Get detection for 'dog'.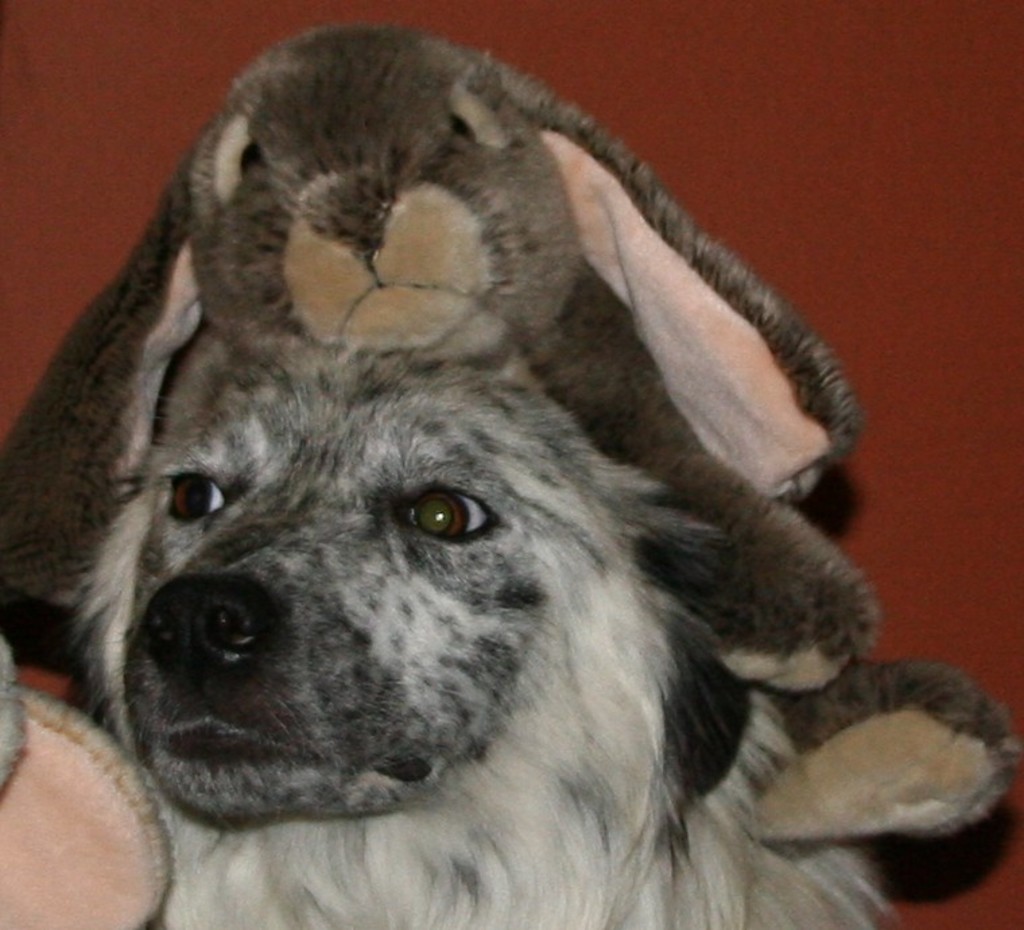
Detection: 63/348/907/929.
